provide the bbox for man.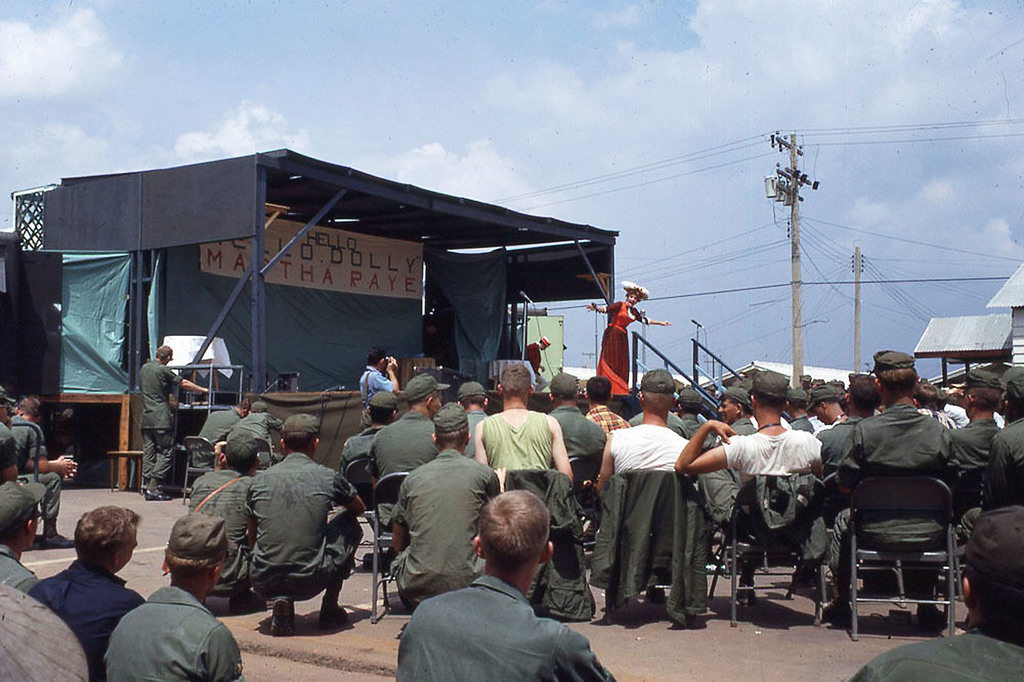
left=827, top=355, right=963, bottom=630.
